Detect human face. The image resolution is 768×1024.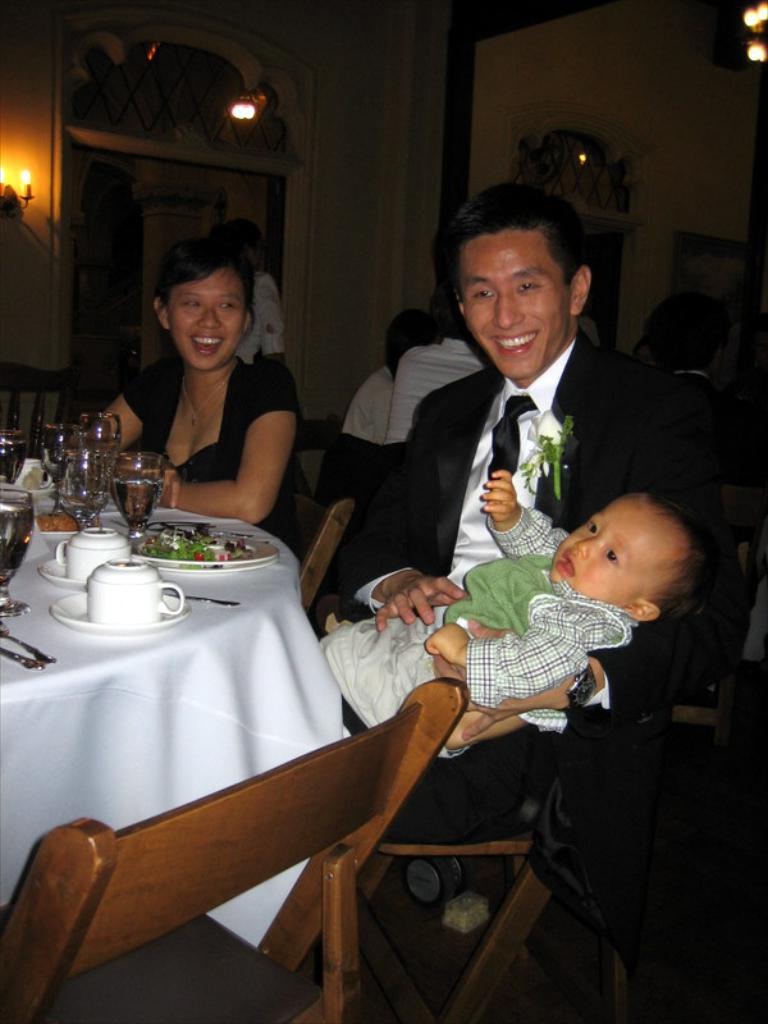
bbox(170, 268, 247, 367).
